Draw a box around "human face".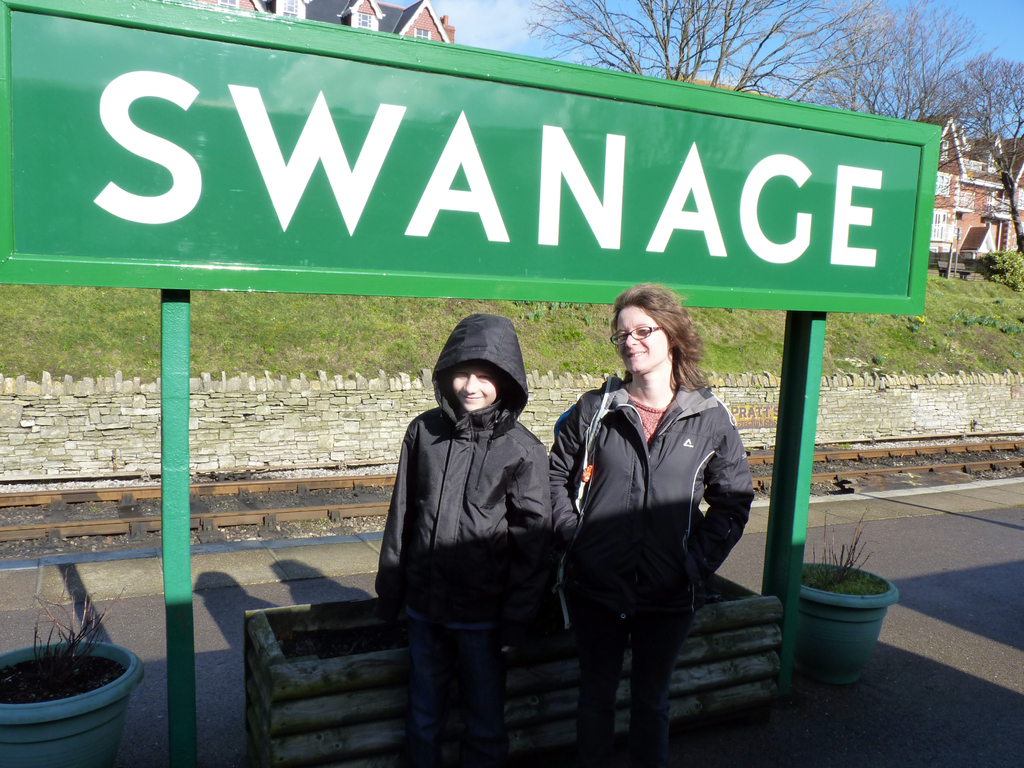
box(610, 307, 669, 373).
